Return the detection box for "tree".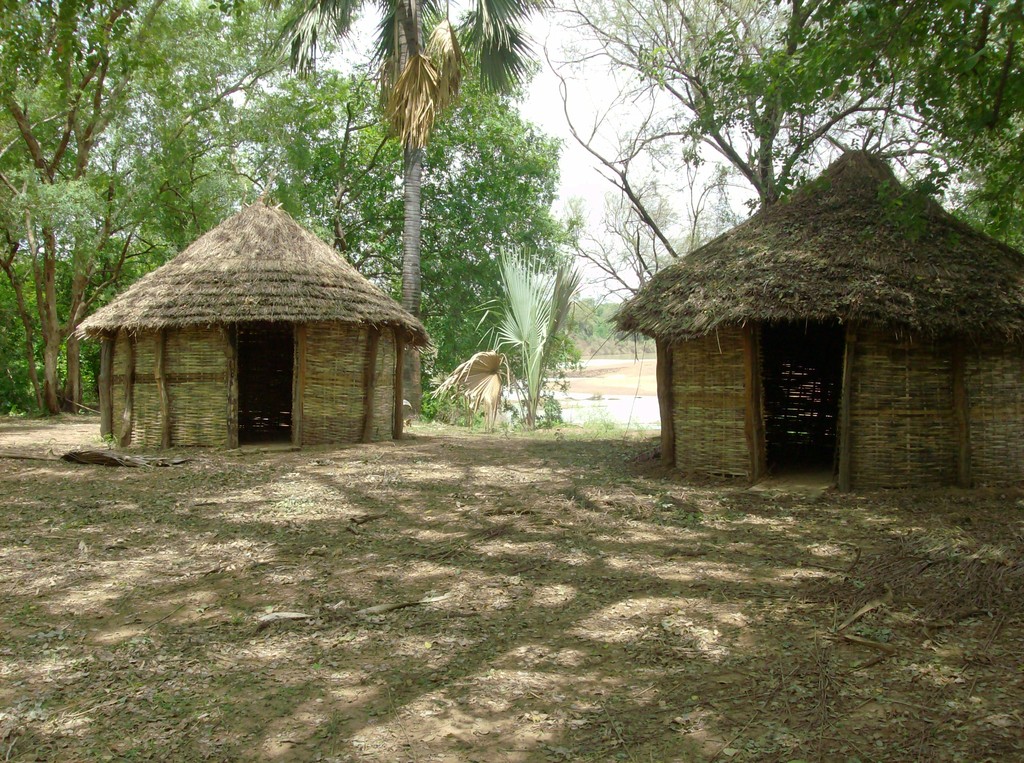
{"left": 549, "top": 0, "right": 1023, "bottom": 205}.
